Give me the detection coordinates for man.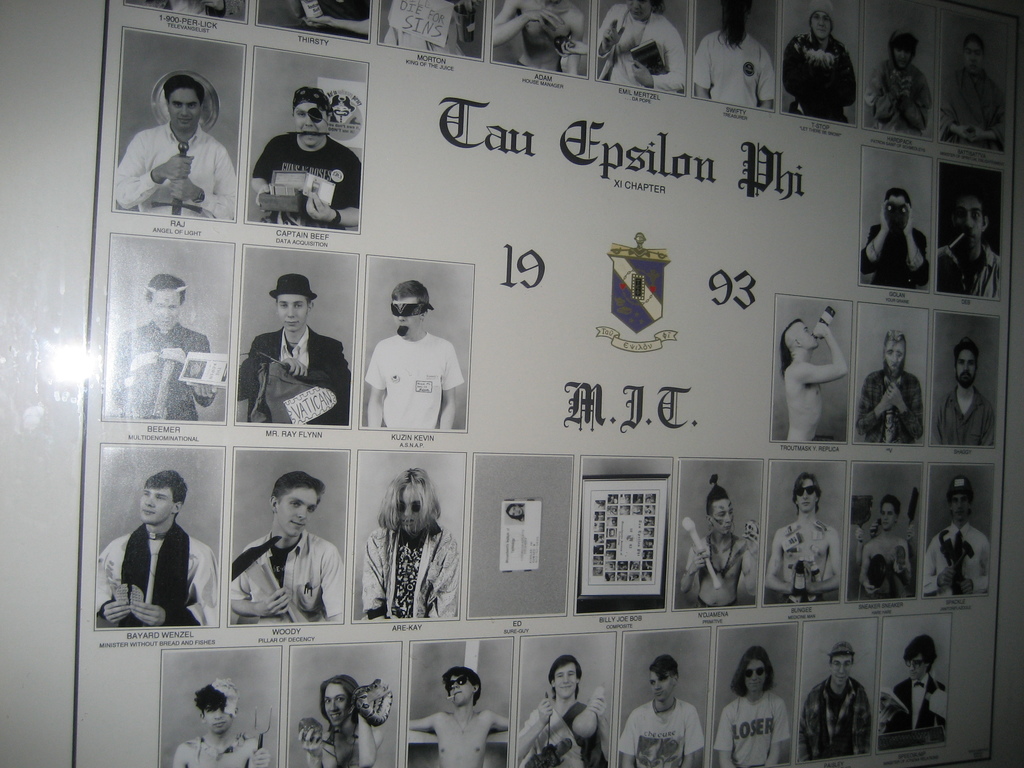
detection(779, 317, 849, 442).
